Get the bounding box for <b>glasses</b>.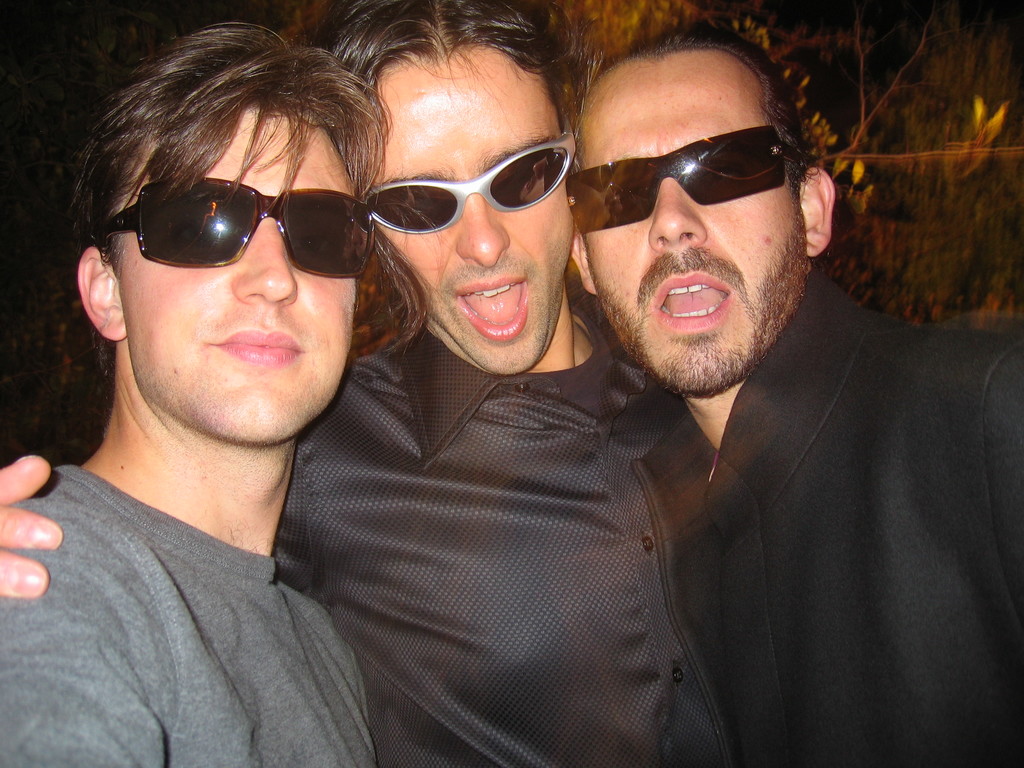
[554, 125, 816, 238].
